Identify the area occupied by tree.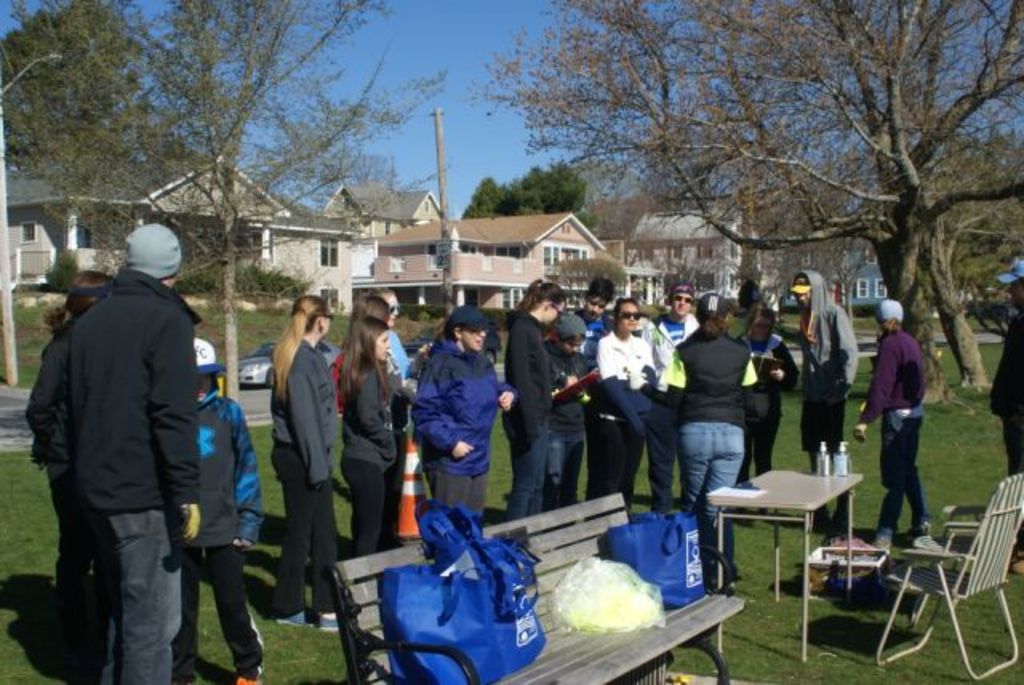
Area: bbox=(469, 155, 592, 222).
